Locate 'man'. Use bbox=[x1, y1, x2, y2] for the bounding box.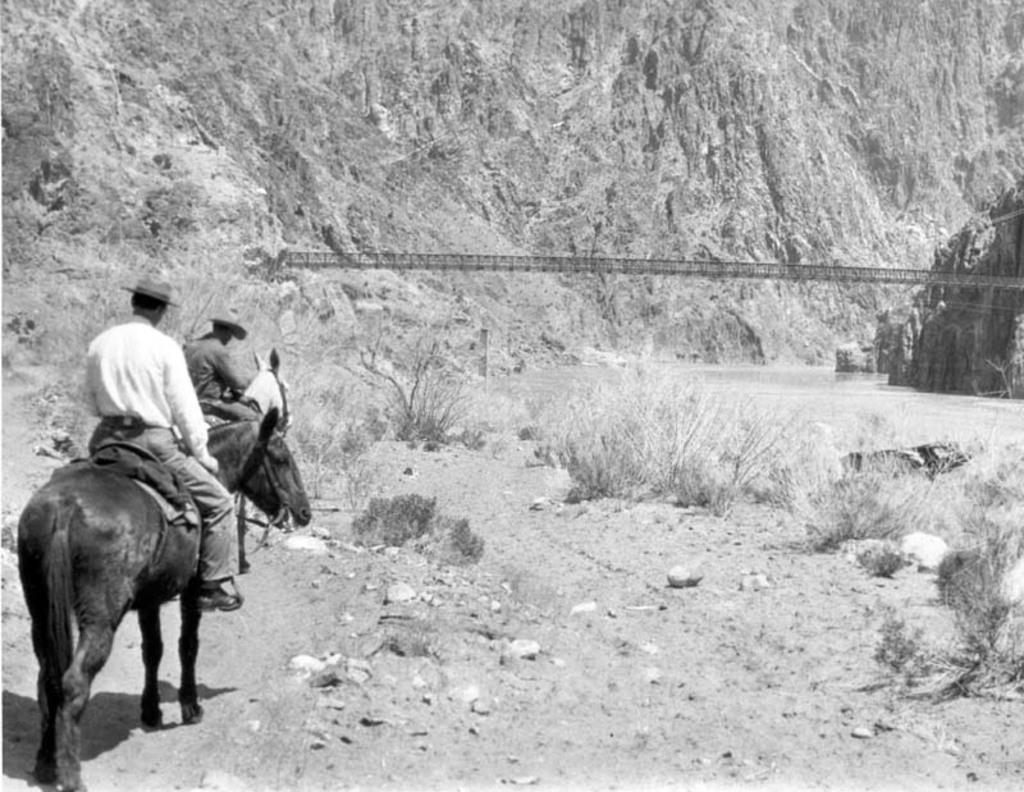
bbox=[82, 279, 241, 615].
